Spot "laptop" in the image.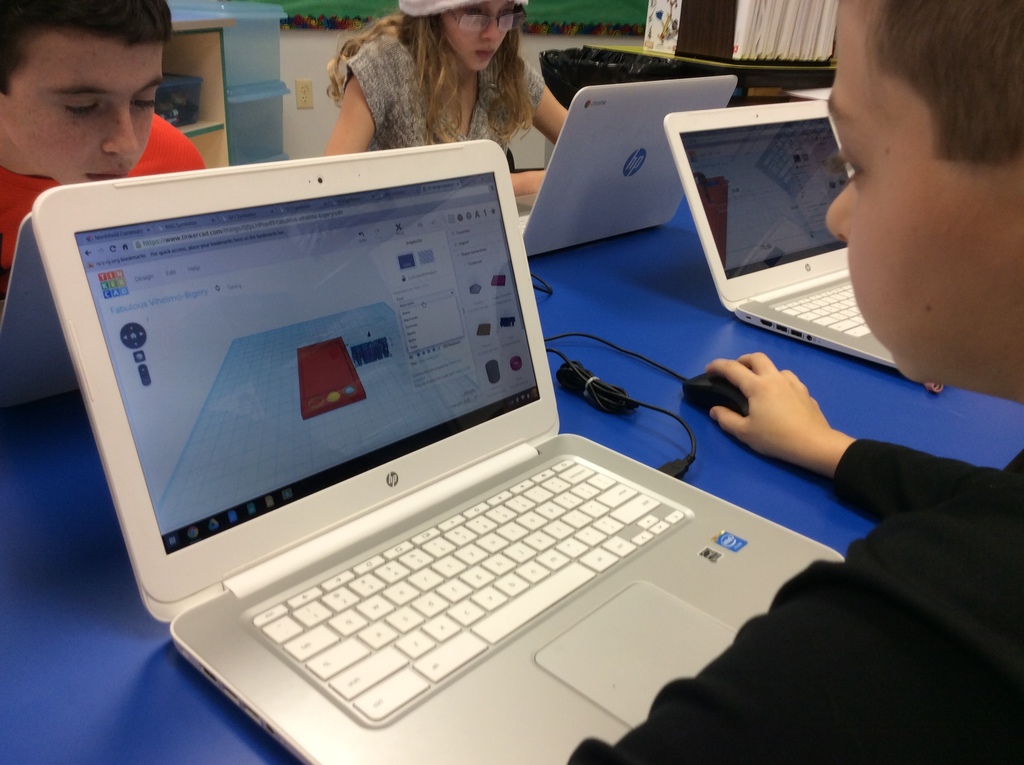
"laptop" found at (x1=665, y1=101, x2=895, y2=372).
